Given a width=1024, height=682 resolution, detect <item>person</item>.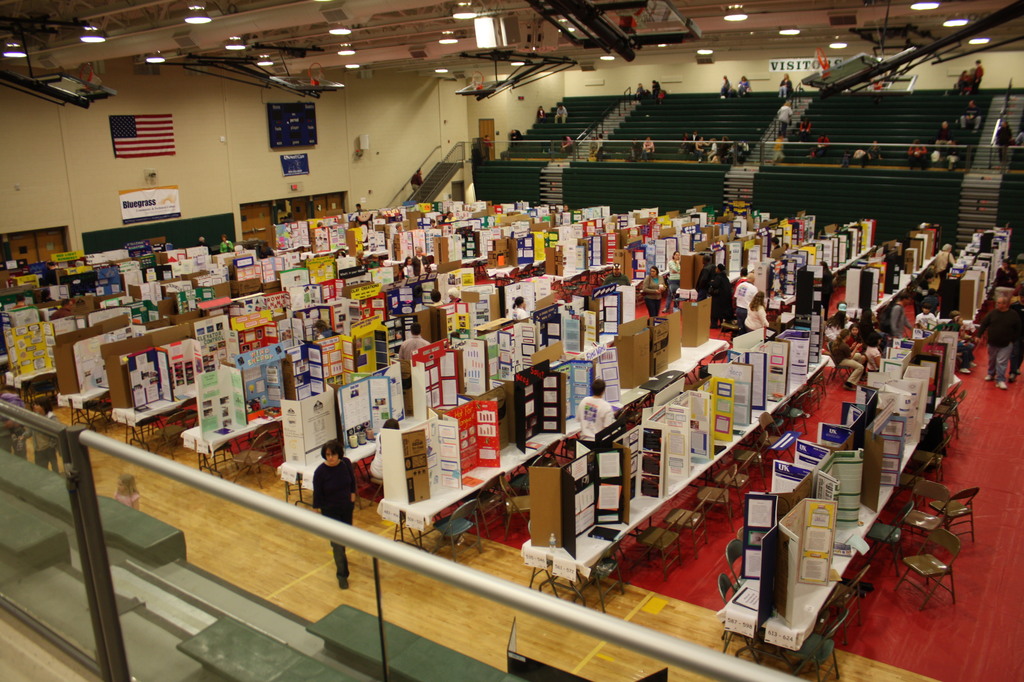
<box>973,290,1019,386</box>.
